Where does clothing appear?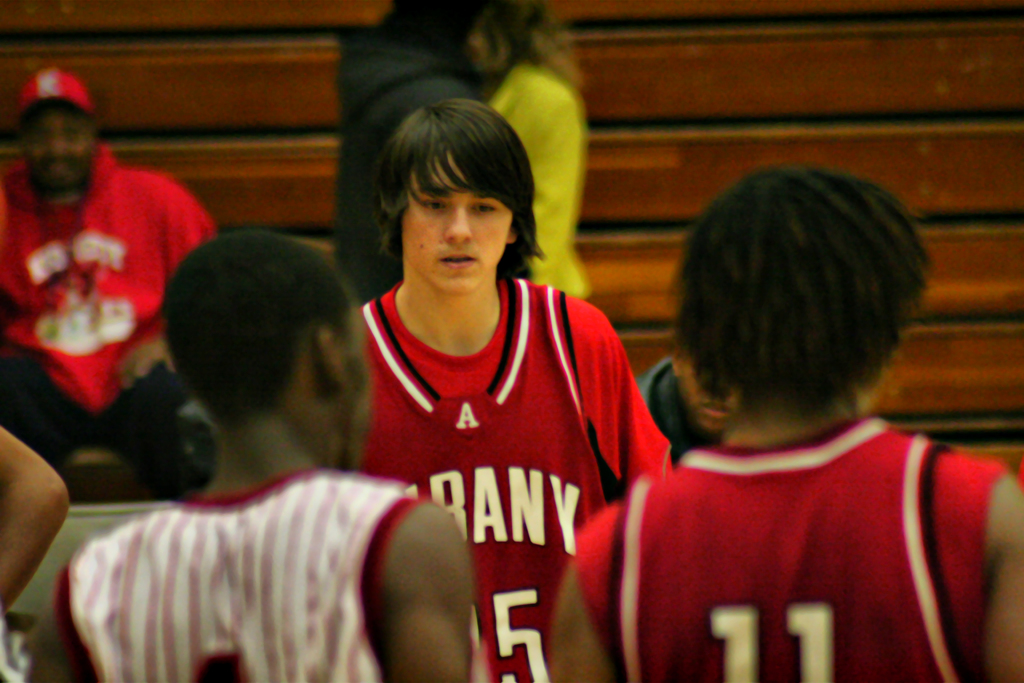
Appears at Rect(487, 51, 591, 305).
